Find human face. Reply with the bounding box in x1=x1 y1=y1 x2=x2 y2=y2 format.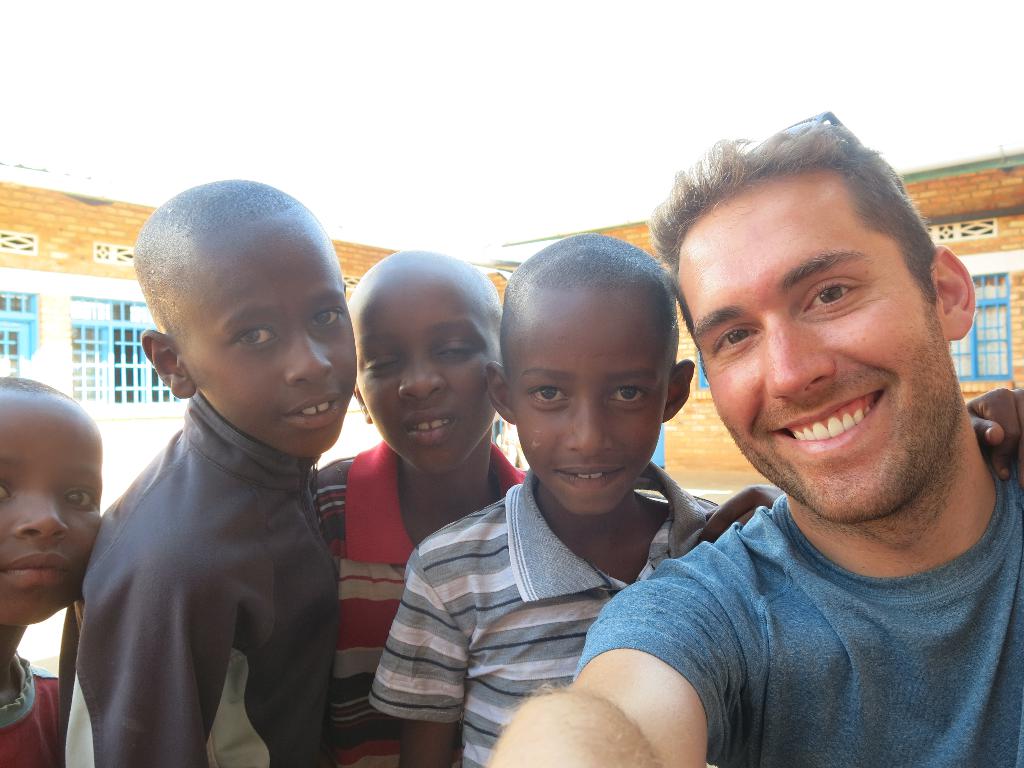
x1=513 y1=299 x2=673 y2=518.
